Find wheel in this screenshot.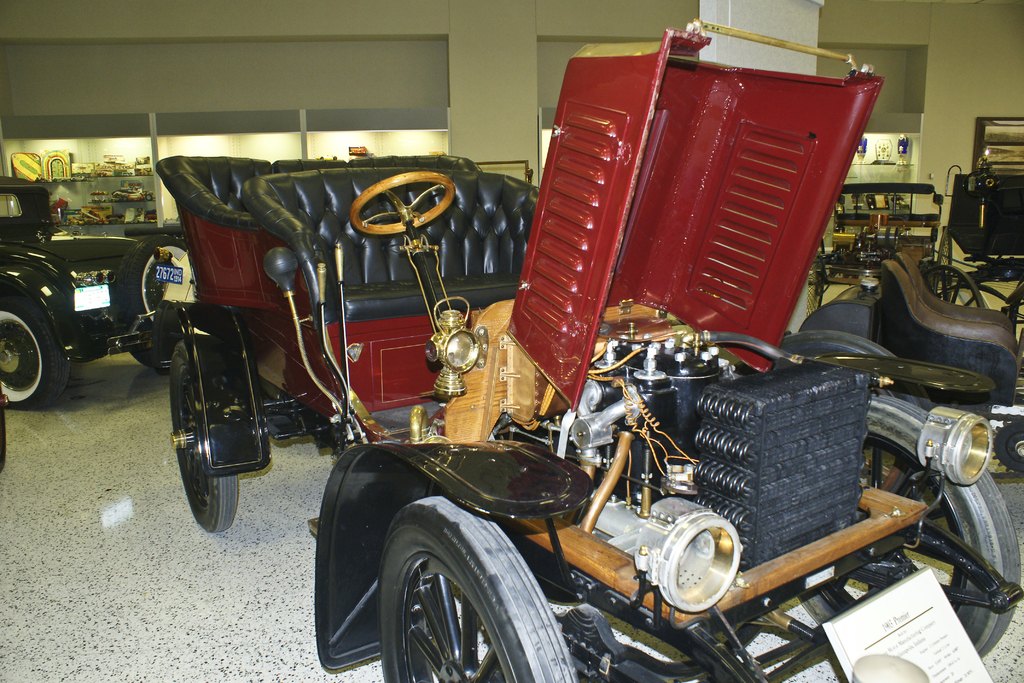
The bounding box for wheel is 164, 339, 253, 534.
